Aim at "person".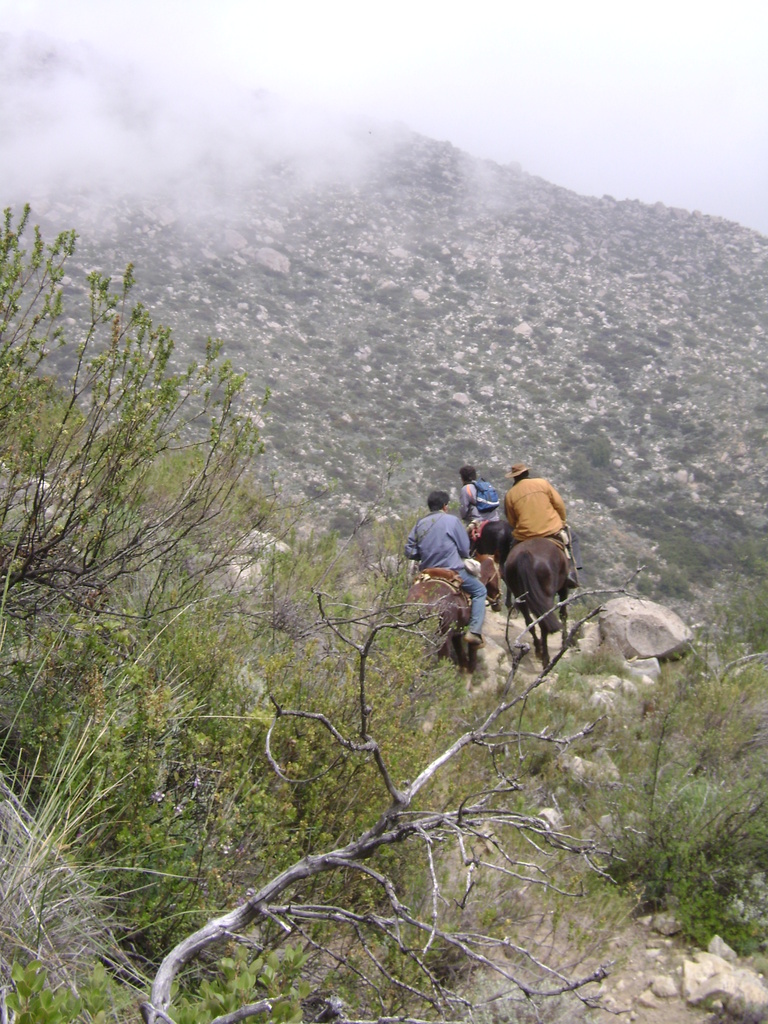
Aimed at 460, 467, 506, 528.
